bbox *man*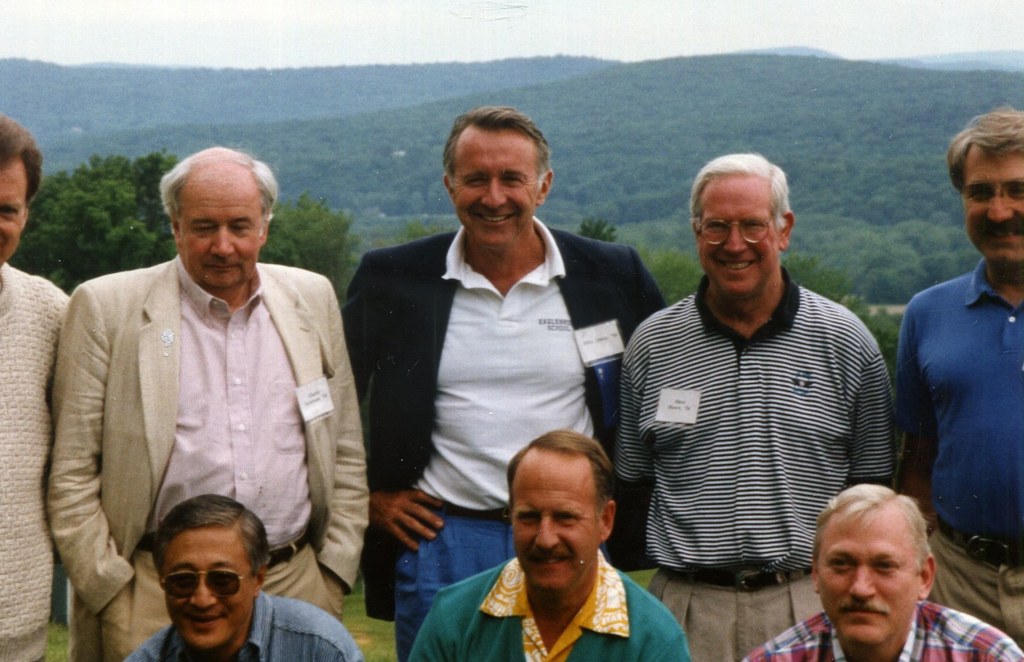
[left=743, top=480, right=1023, bottom=661]
